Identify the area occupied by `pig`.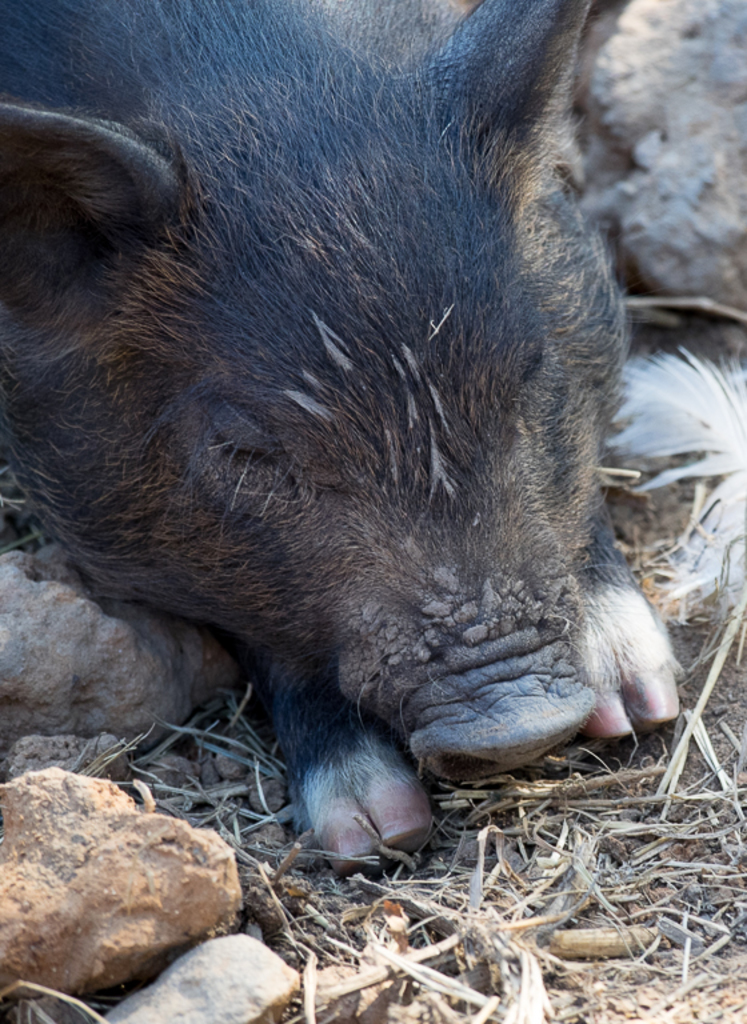
Area: left=0, top=0, right=682, bottom=880.
